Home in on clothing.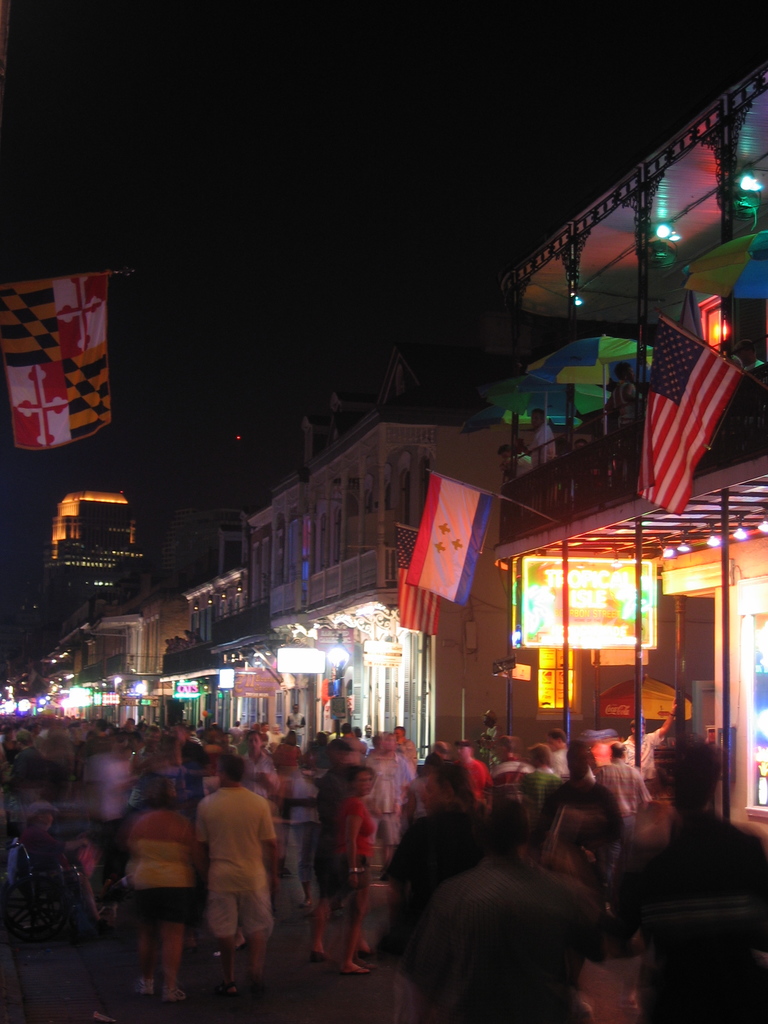
Homed in at 86, 746, 135, 914.
